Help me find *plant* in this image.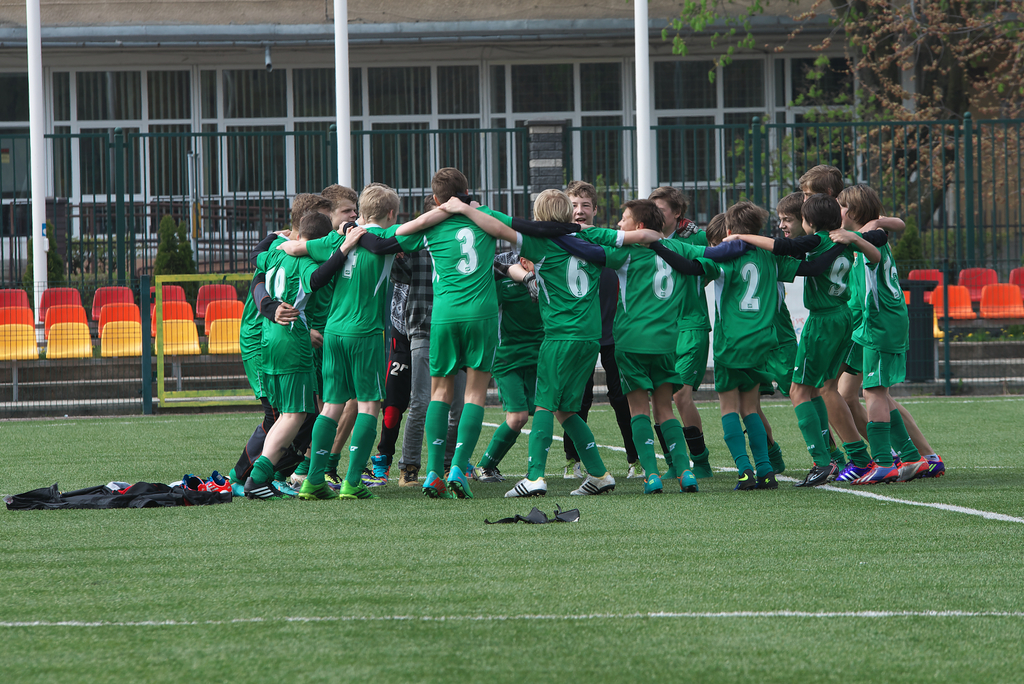
Found it: 727:48:929:331.
